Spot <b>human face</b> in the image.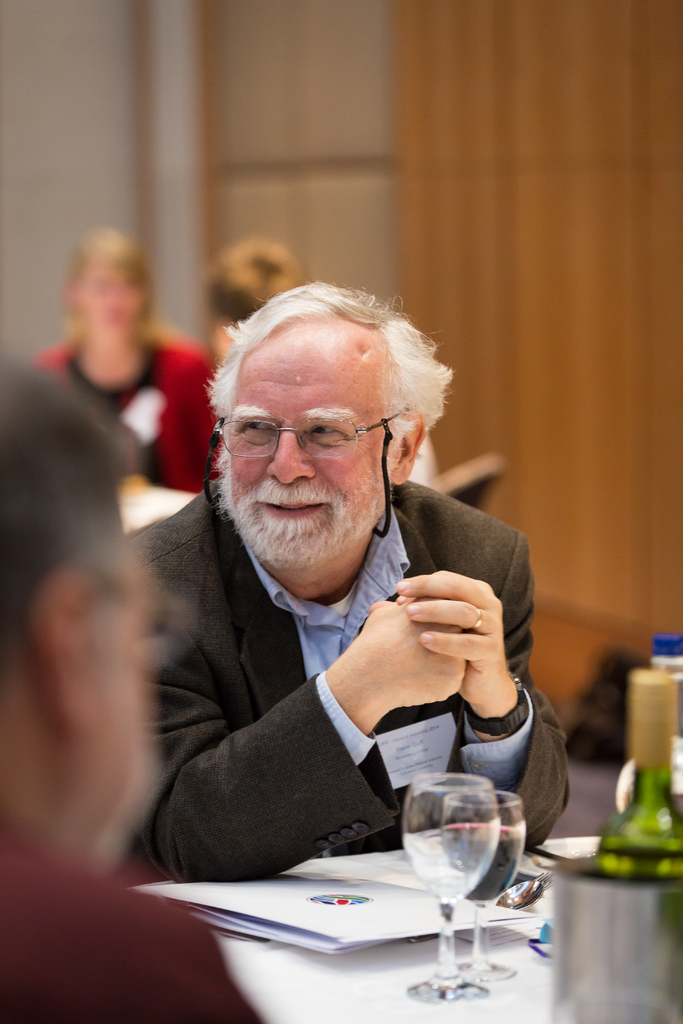
<b>human face</b> found at left=227, top=321, right=401, bottom=564.
